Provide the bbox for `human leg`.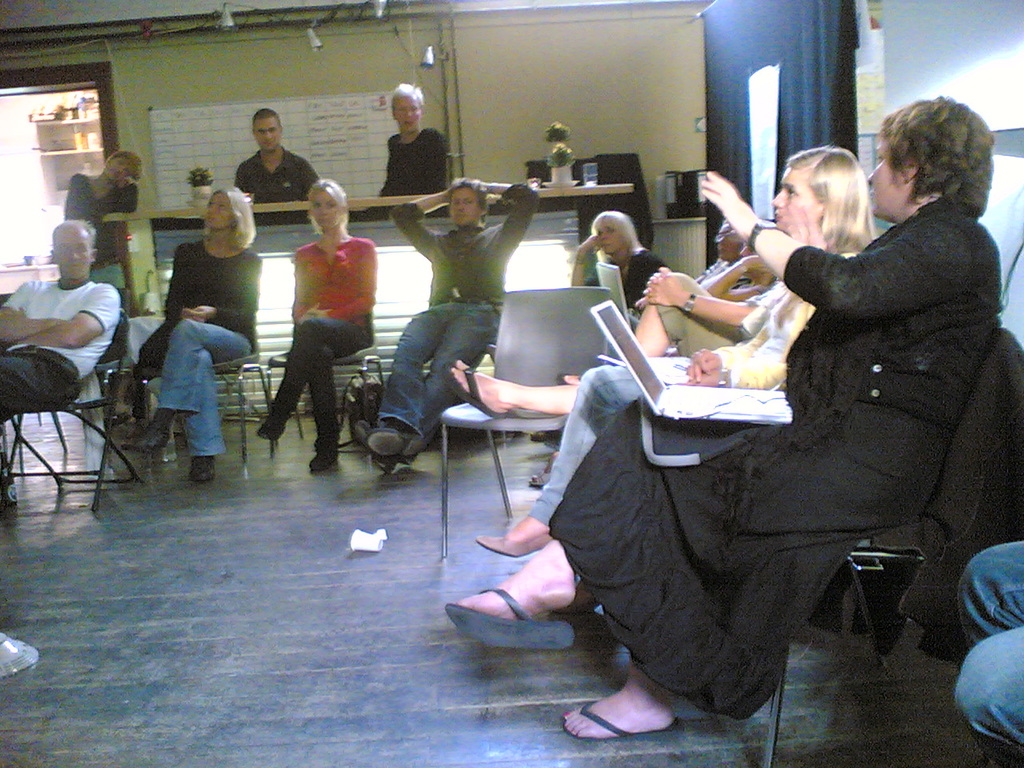
[left=250, top=324, right=374, bottom=442].
